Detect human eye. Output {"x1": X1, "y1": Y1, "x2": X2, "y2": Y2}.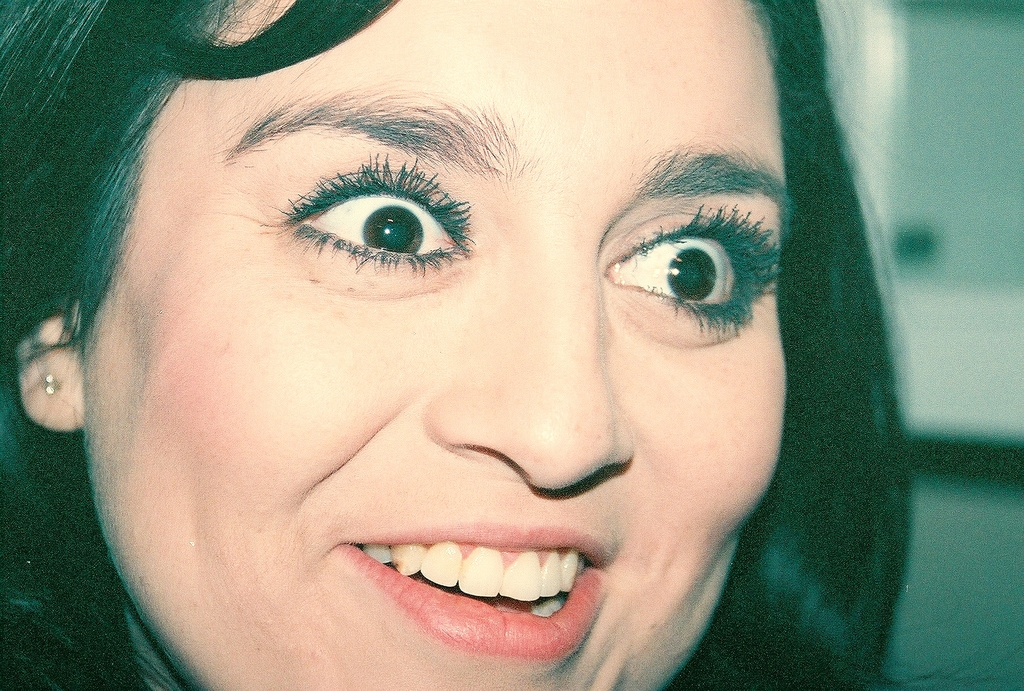
{"x1": 270, "y1": 151, "x2": 480, "y2": 281}.
